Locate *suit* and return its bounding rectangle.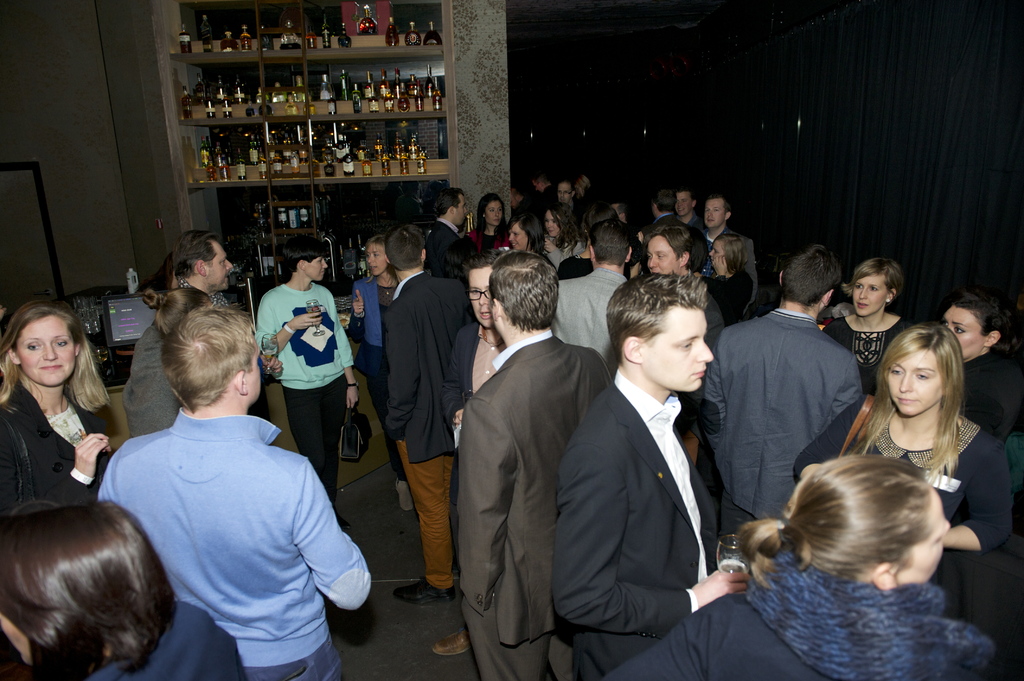
424/220/461/277.
